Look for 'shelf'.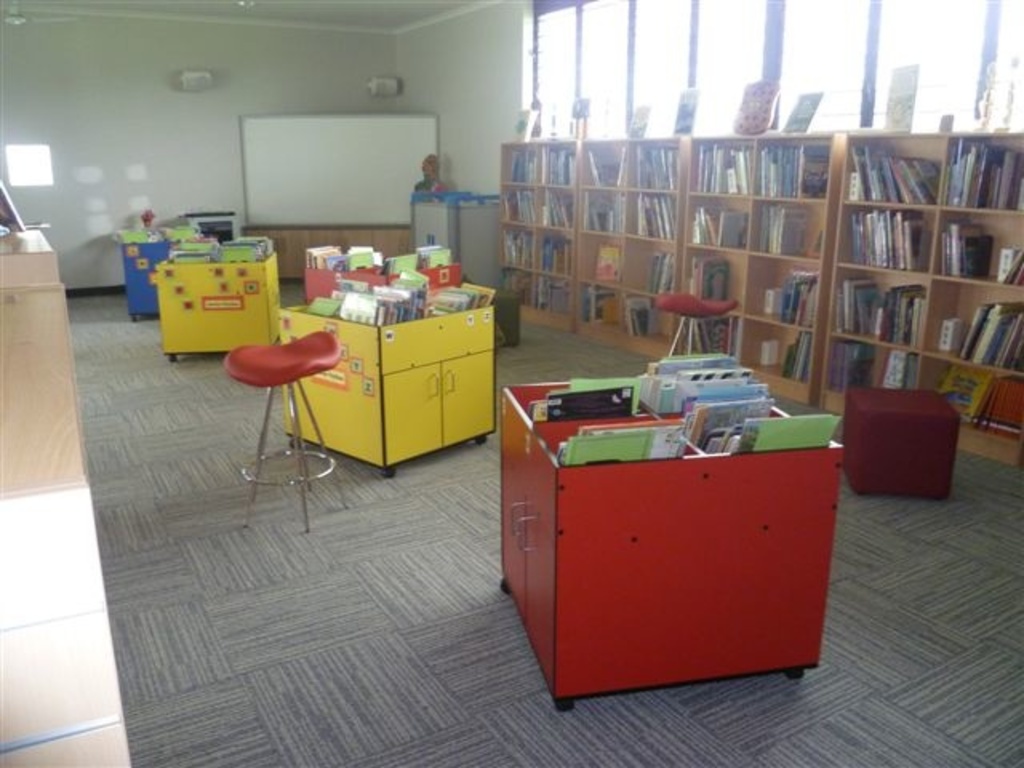
Found: rect(621, 293, 678, 339).
